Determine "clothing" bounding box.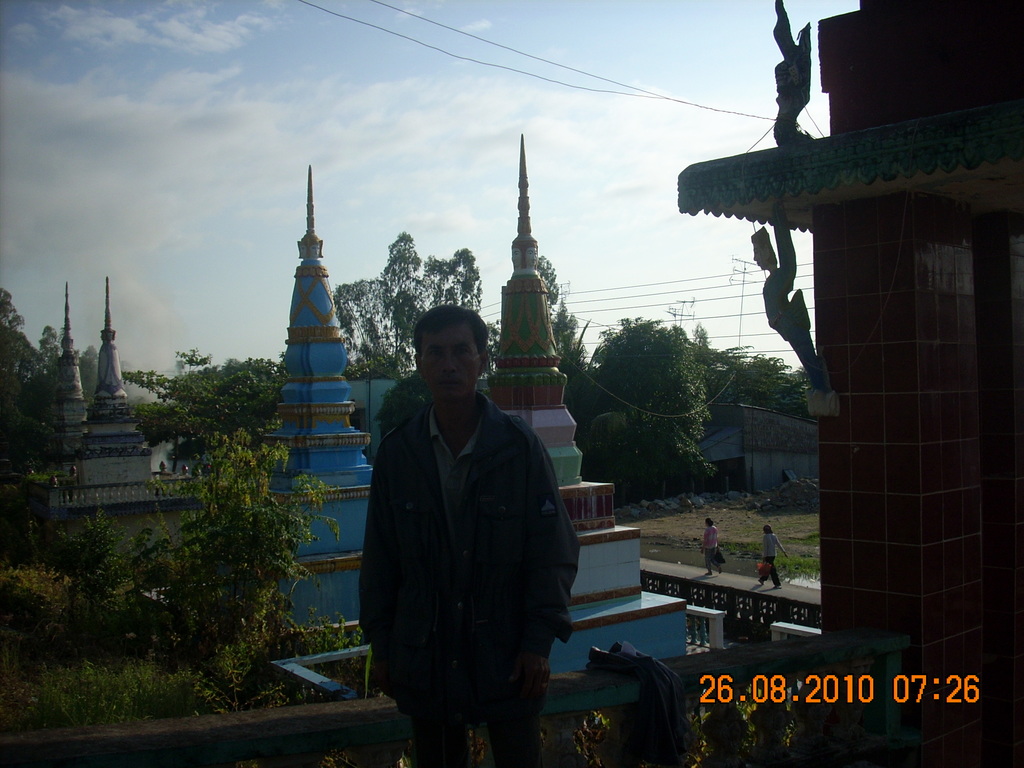
Determined: box=[351, 328, 593, 751].
